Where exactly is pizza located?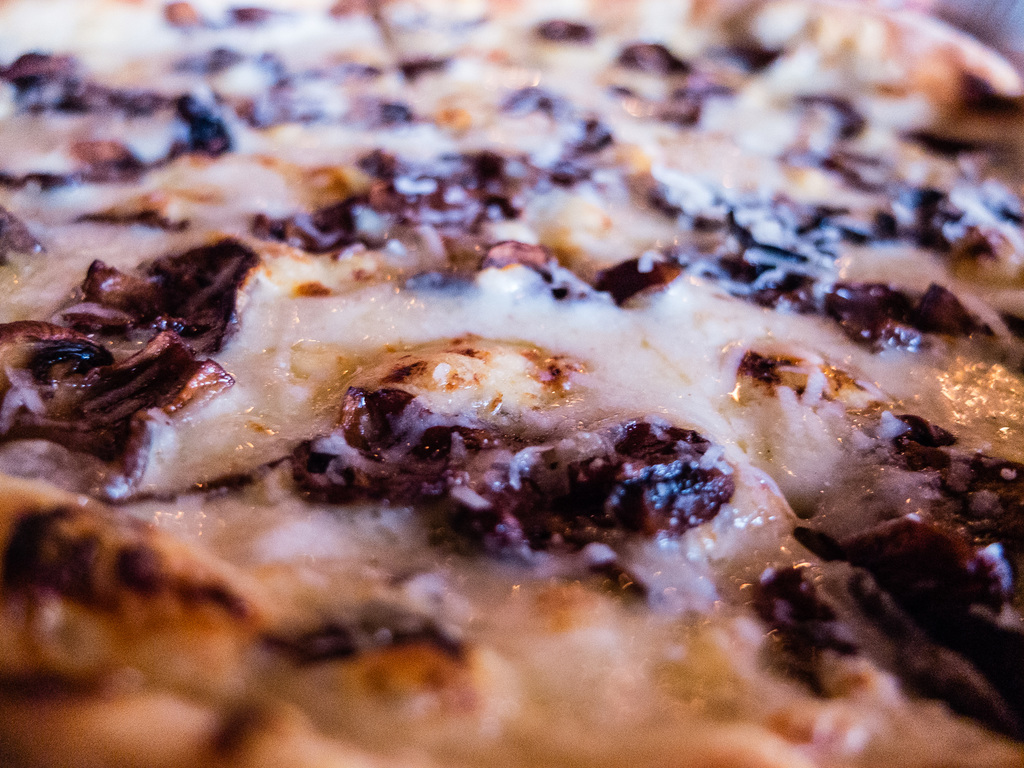
Its bounding box is pyautogui.locateOnScreen(0, 0, 1023, 767).
